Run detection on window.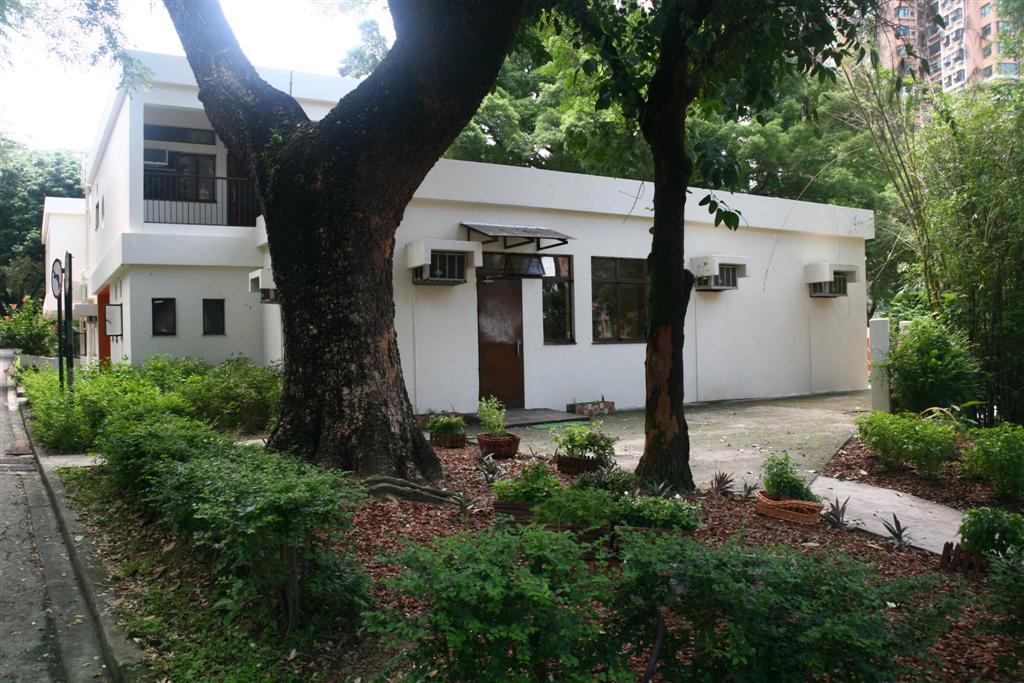
Result: x1=206 y1=298 x2=227 y2=337.
